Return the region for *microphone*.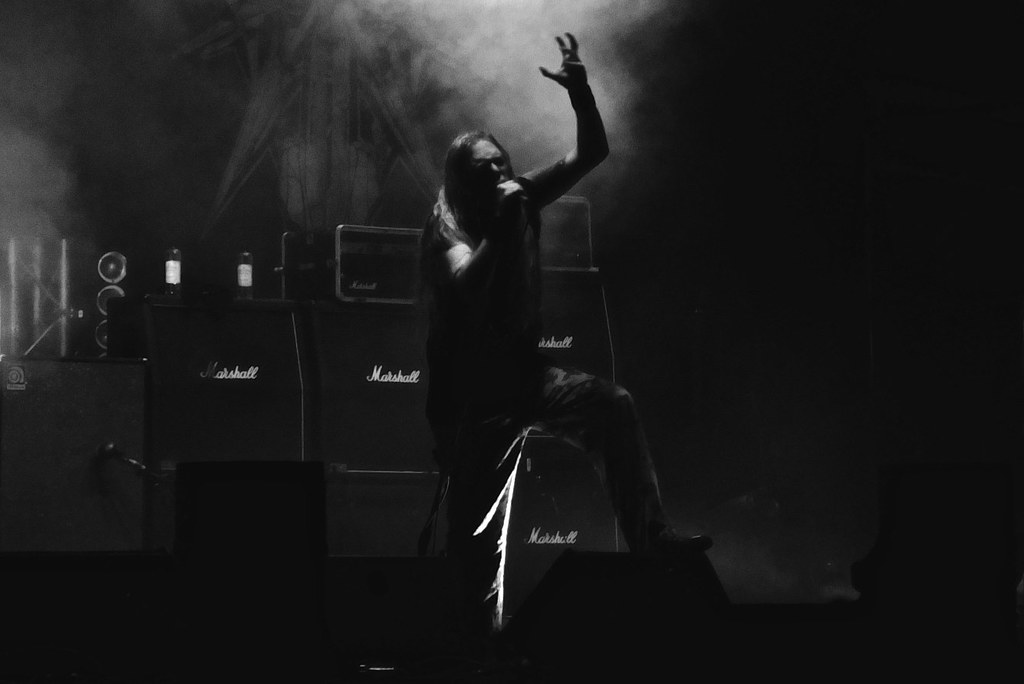
region(482, 166, 559, 224).
